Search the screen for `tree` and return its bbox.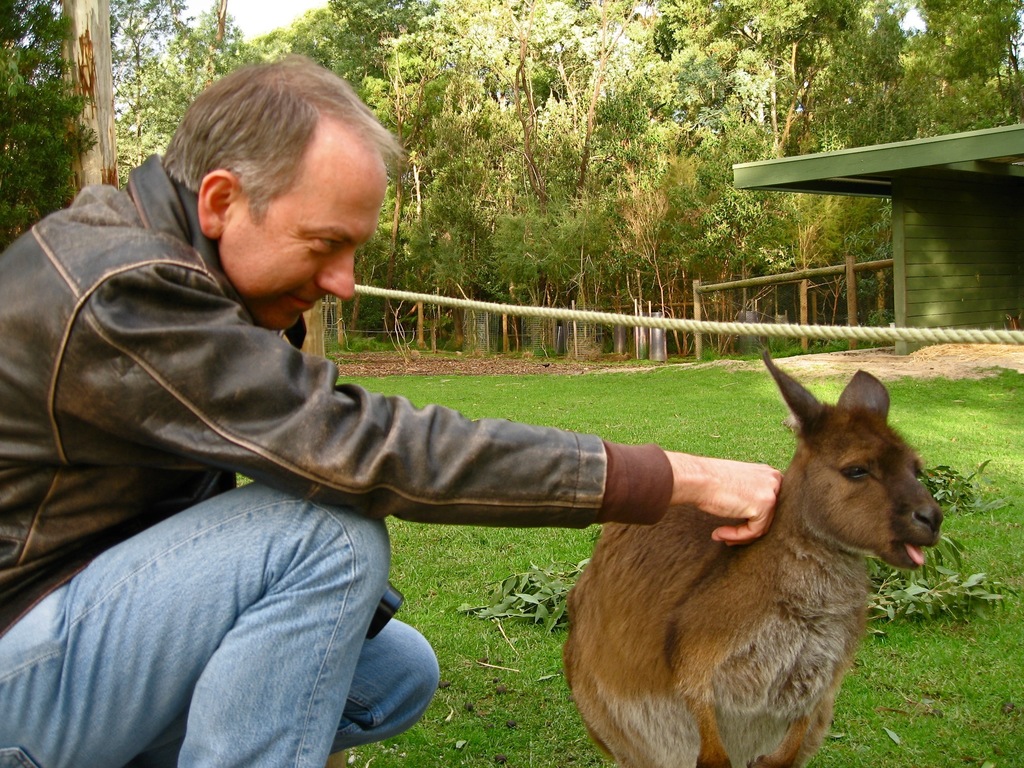
Found: 0:0:1023:363.
